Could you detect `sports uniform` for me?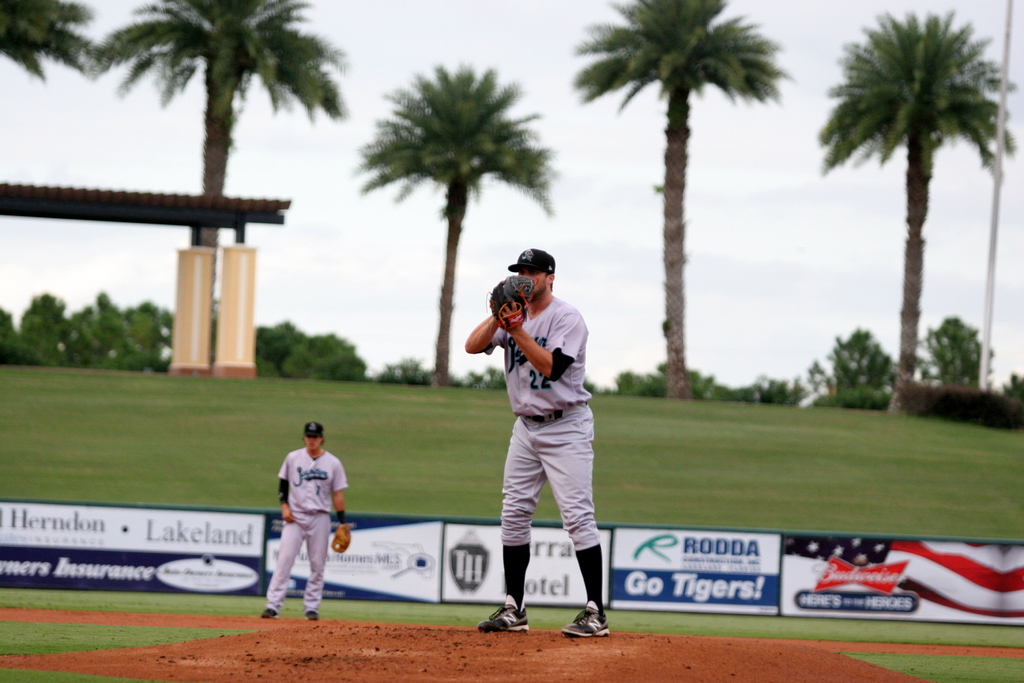
Detection result: x1=260, y1=419, x2=348, y2=620.
